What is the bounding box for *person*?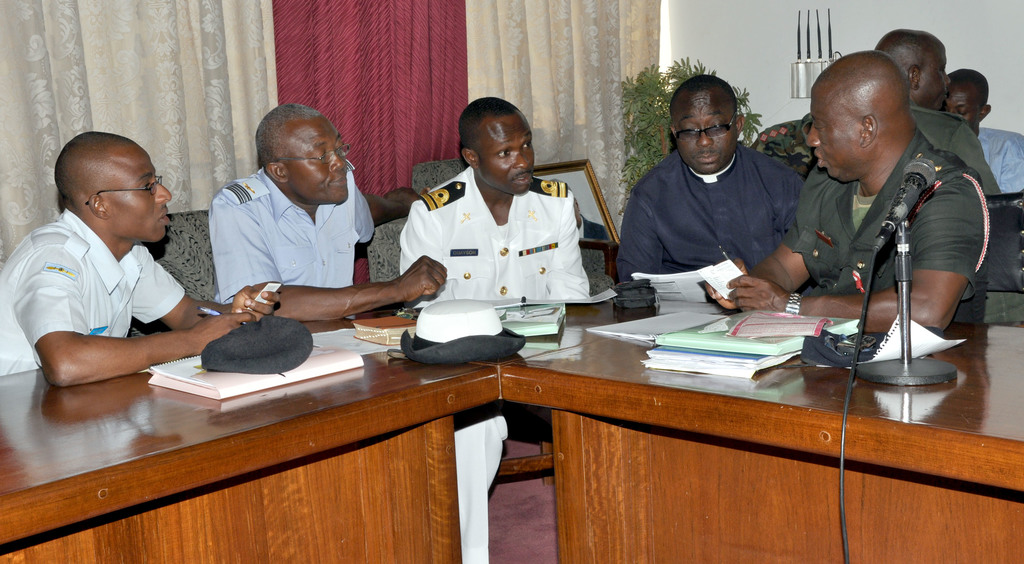
box=[0, 131, 285, 389].
